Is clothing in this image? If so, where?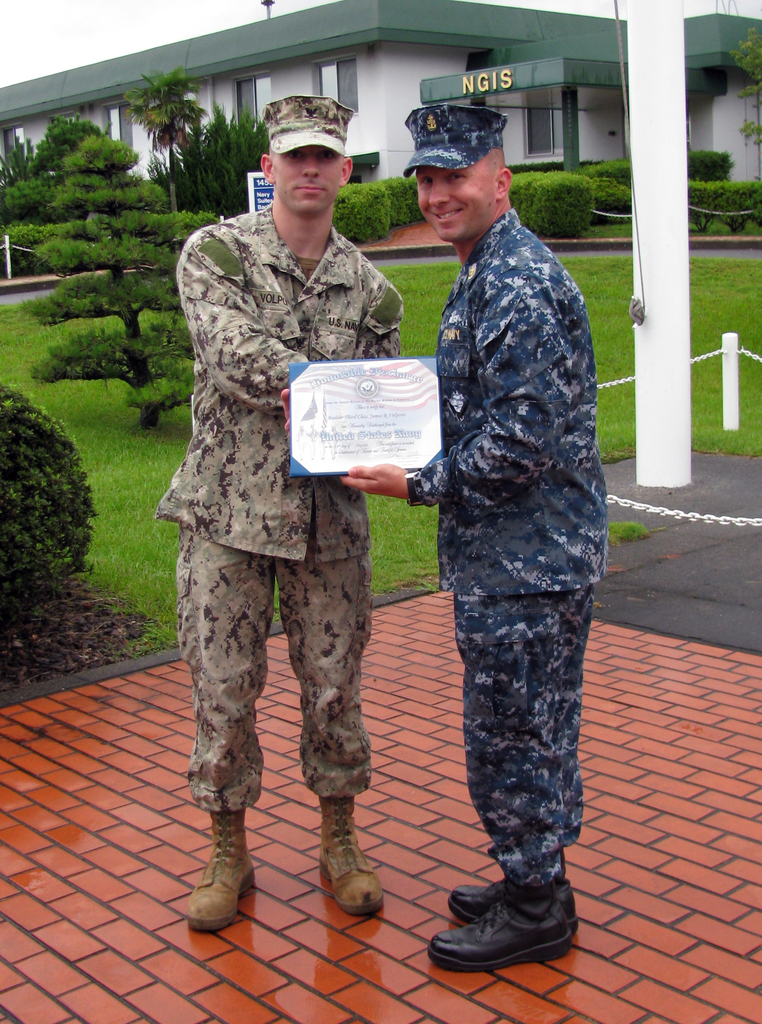
Yes, at x1=152 y1=123 x2=409 y2=824.
